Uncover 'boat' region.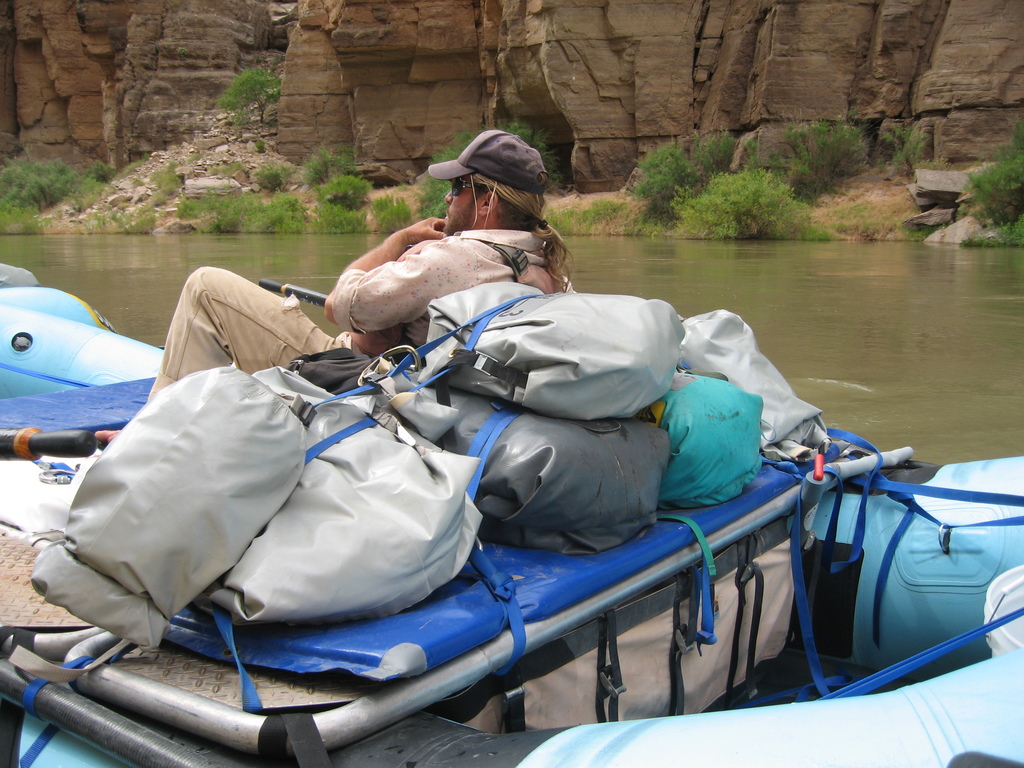
Uncovered: BBox(0, 314, 1023, 765).
